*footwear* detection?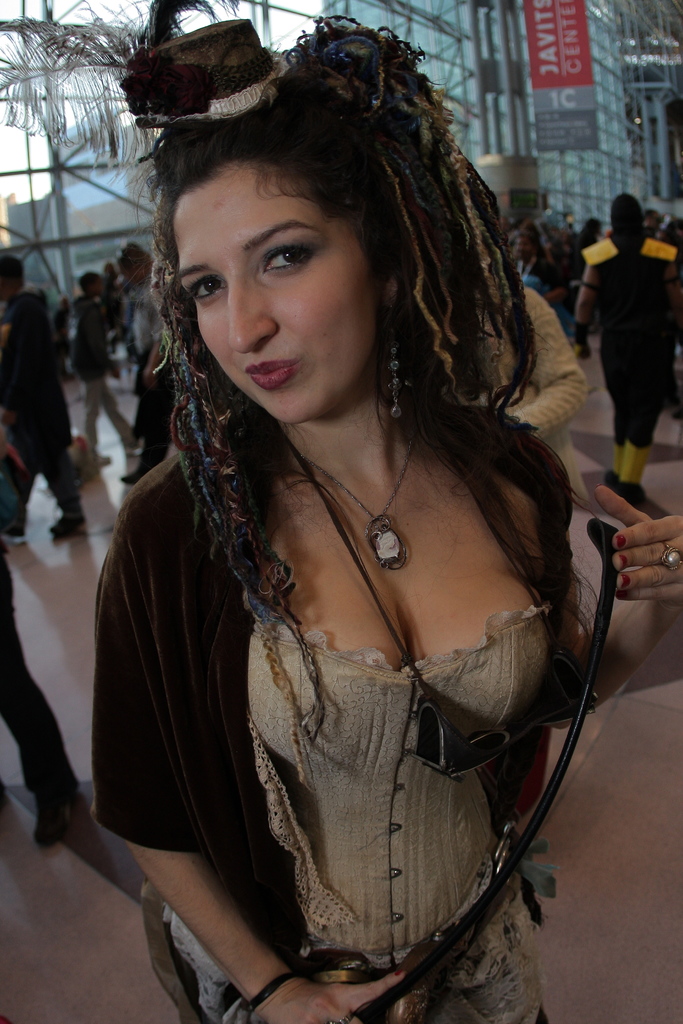
region(45, 506, 89, 536)
